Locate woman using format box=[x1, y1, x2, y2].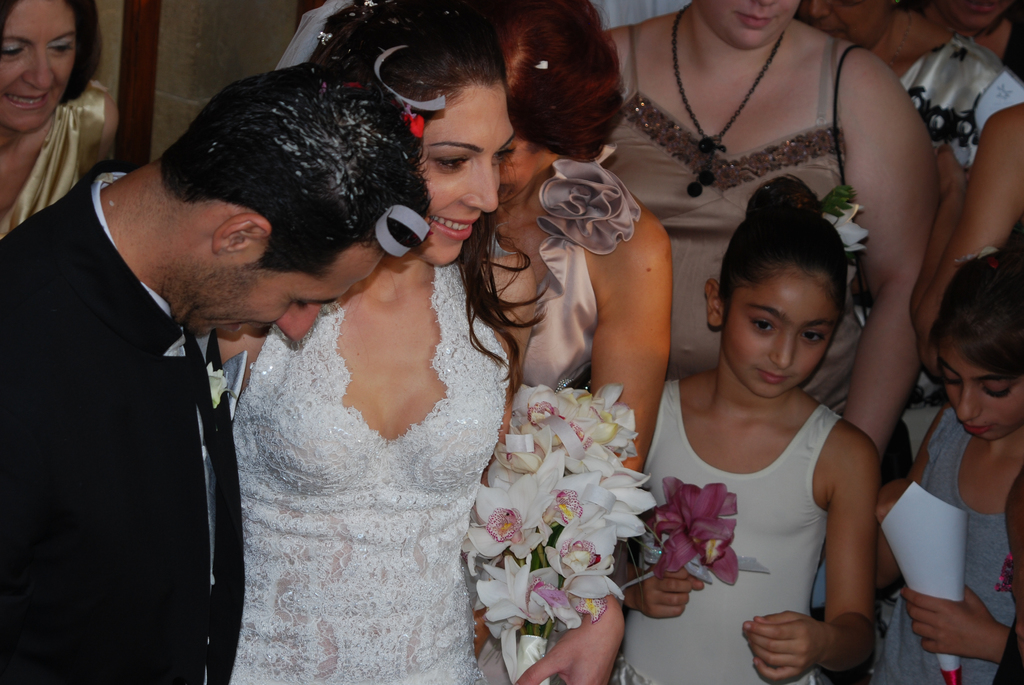
box=[492, 0, 674, 480].
